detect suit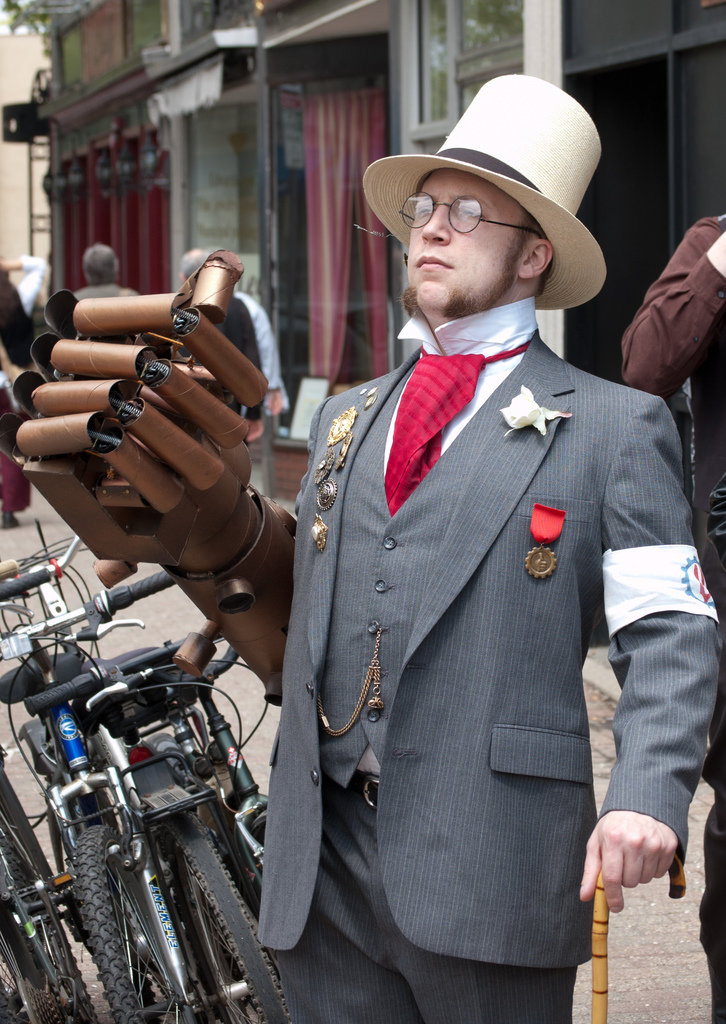
bbox=(251, 202, 689, 999)
